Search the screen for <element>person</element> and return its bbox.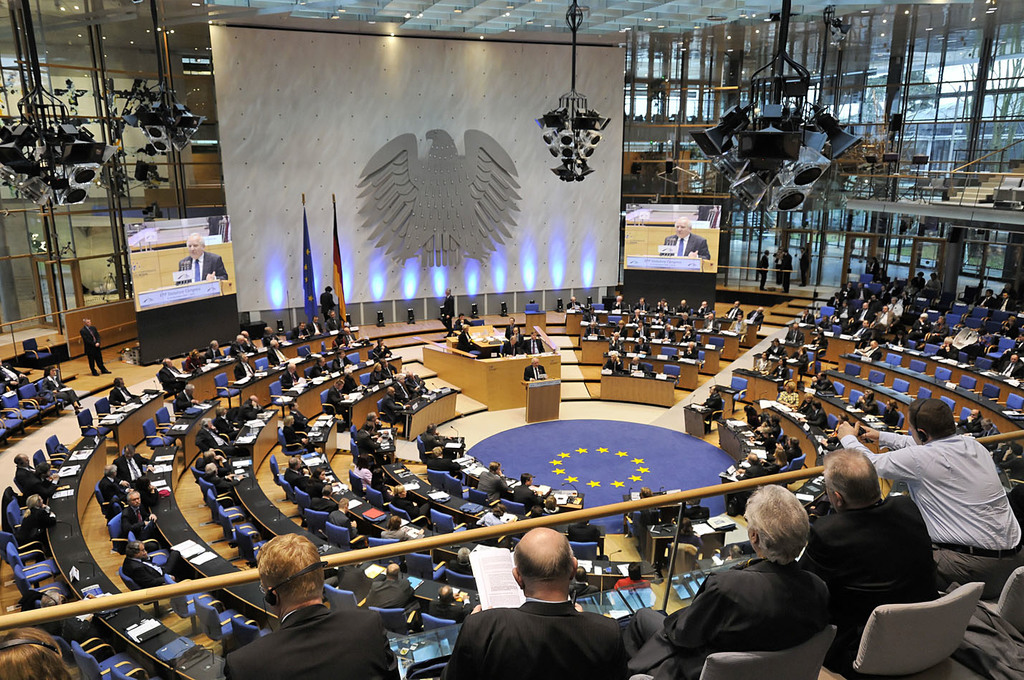
Found: <region>451, 316, 474, 336</region>.
